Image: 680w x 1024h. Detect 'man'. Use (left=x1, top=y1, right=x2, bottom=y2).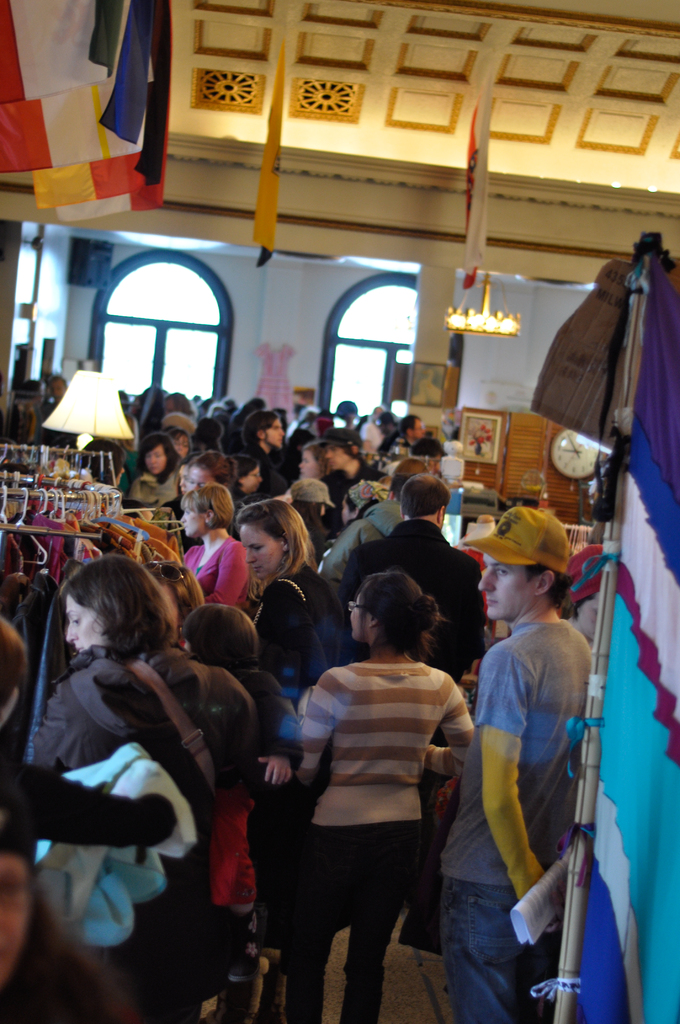
(left=443, top=500, right=616, bottom=1020).
